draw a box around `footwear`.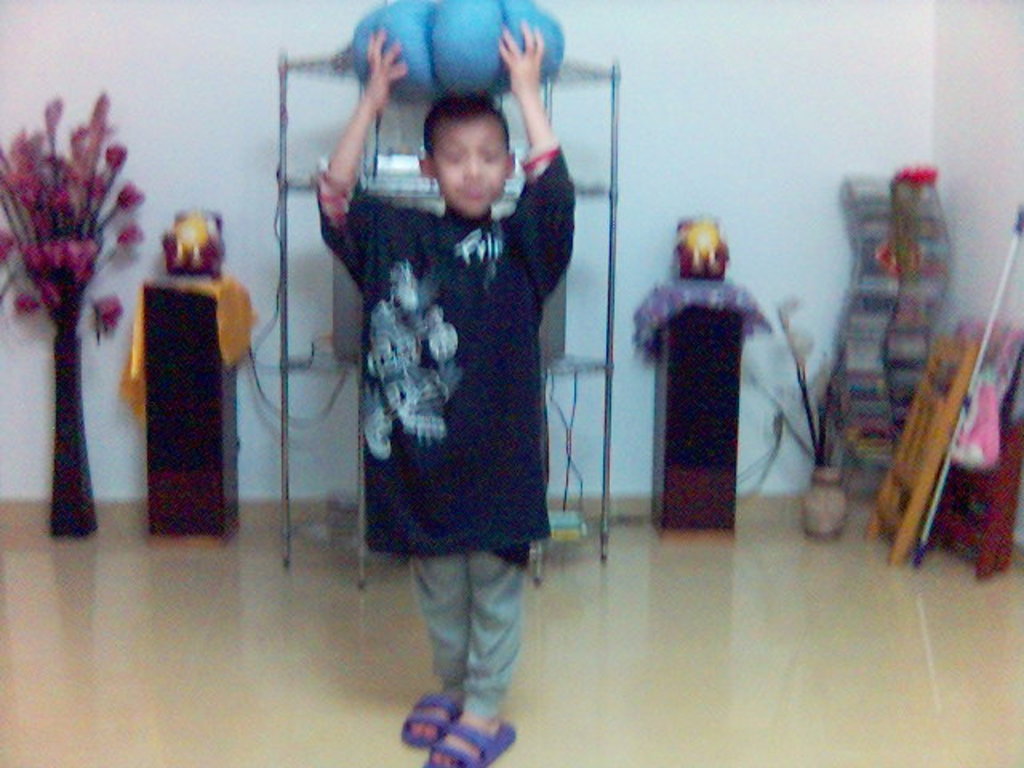
[426,720,509,766].
